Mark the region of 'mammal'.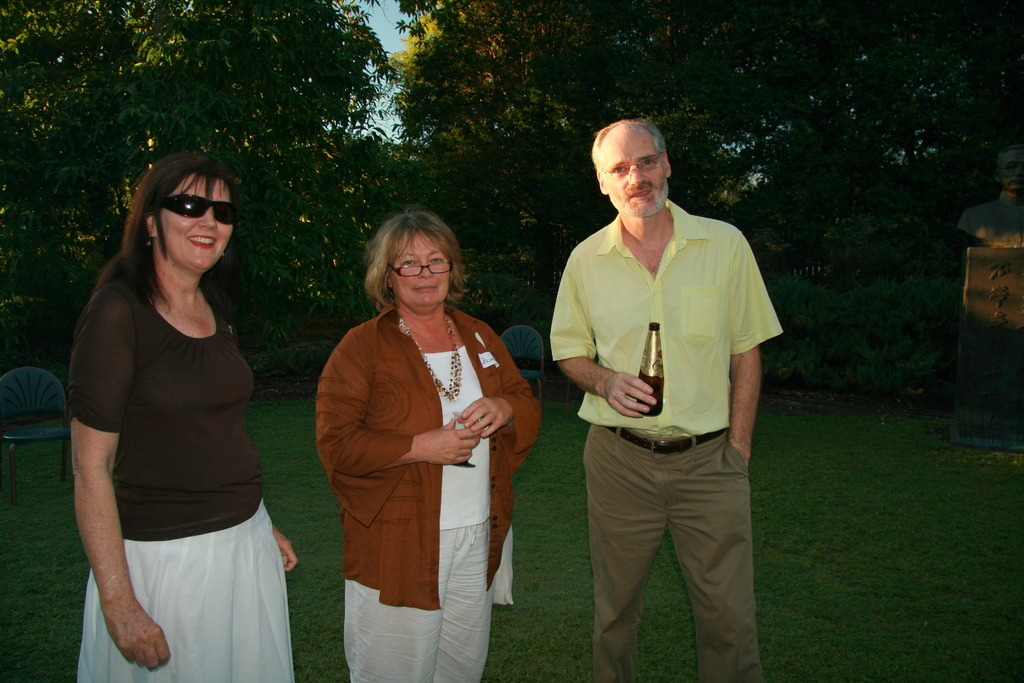
Region: box=[300, 228, 536, 631].
